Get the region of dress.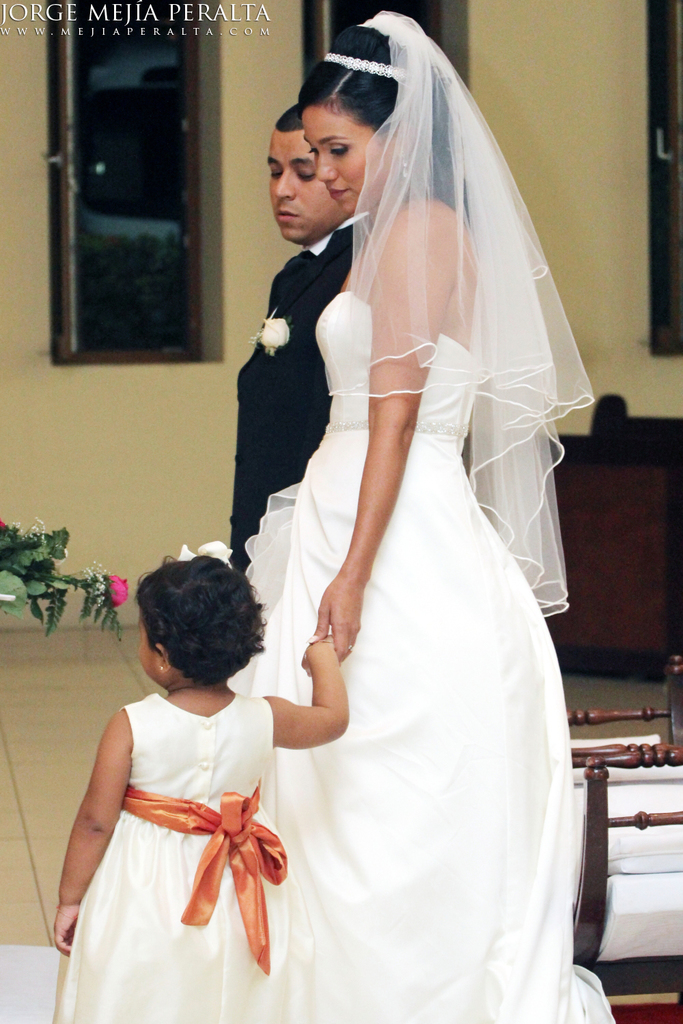
pyautogui.locateOnScreen(53, 694, 309, 1023).
